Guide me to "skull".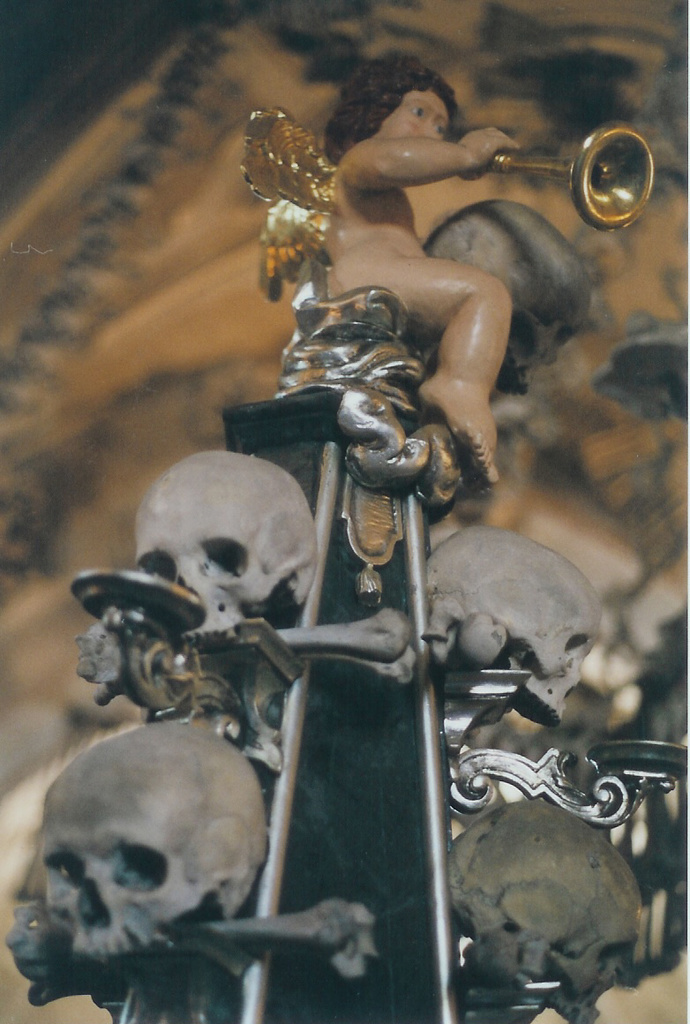
Guidance: x1=134, y1=448, x2=325, y2=631.
